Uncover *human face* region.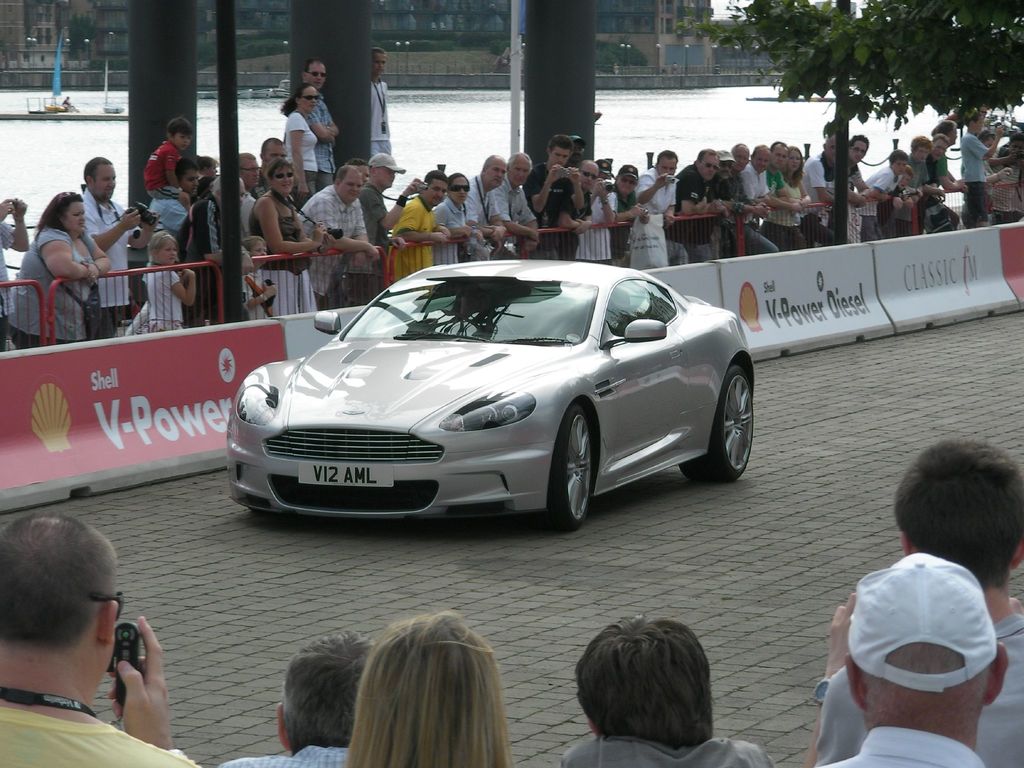
Uncovered: x1=702, y1=161, x2=716, y2=179.
